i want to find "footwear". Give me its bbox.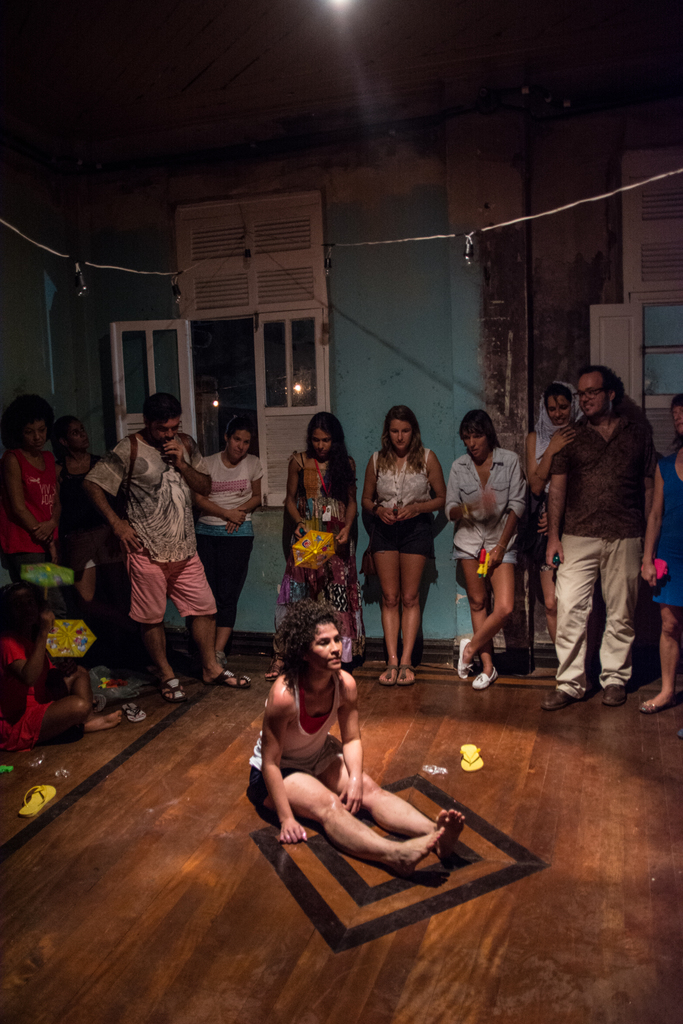
17/780/58/820.
